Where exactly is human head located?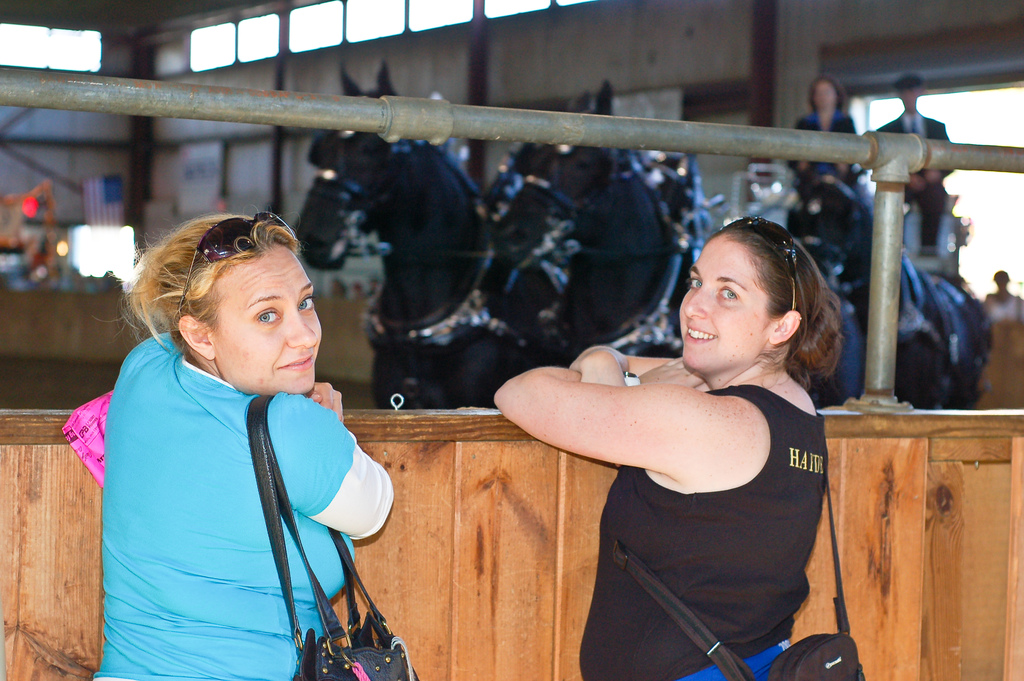
Its bounding box is [x1=809, y1=74, x2=847, y2=113].
